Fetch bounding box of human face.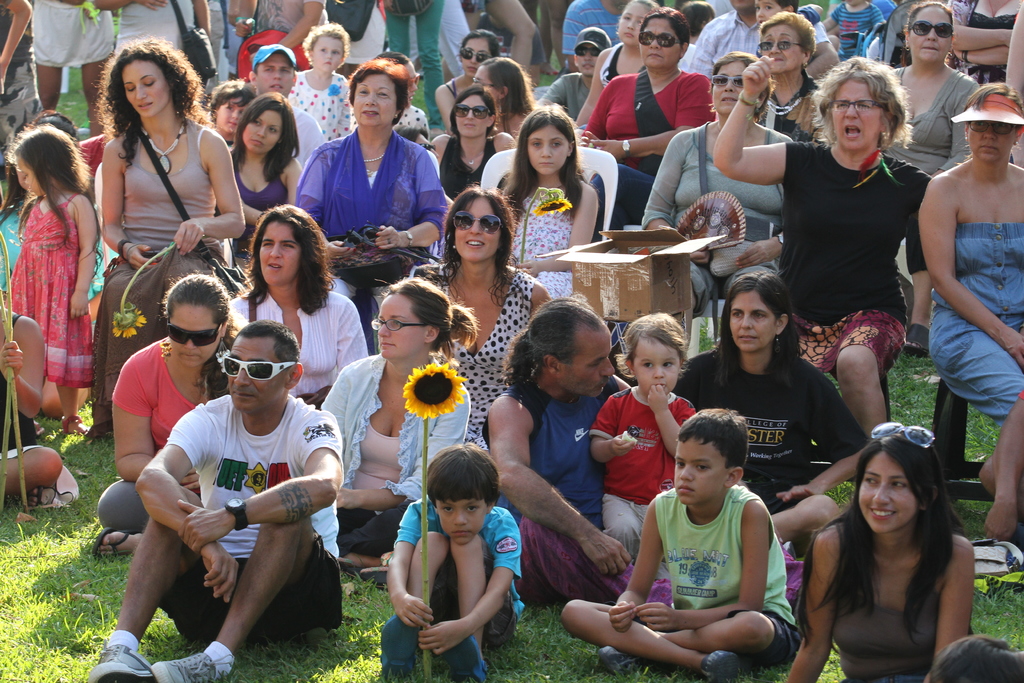
Bbox: 464 40 490 78.
